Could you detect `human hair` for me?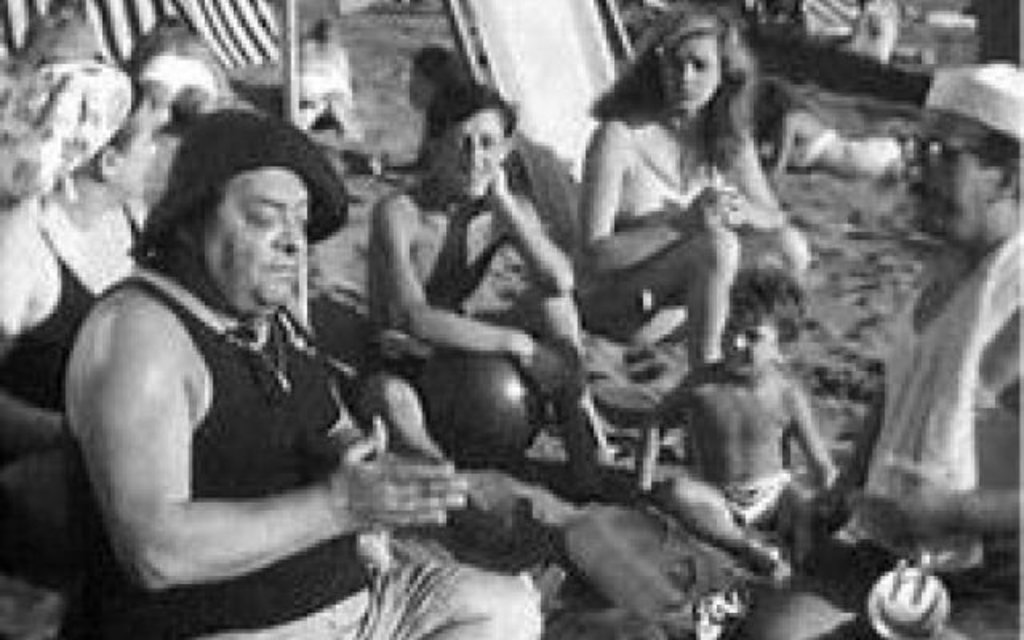
Detection result: l=411, t=45, r=467, b=94.
